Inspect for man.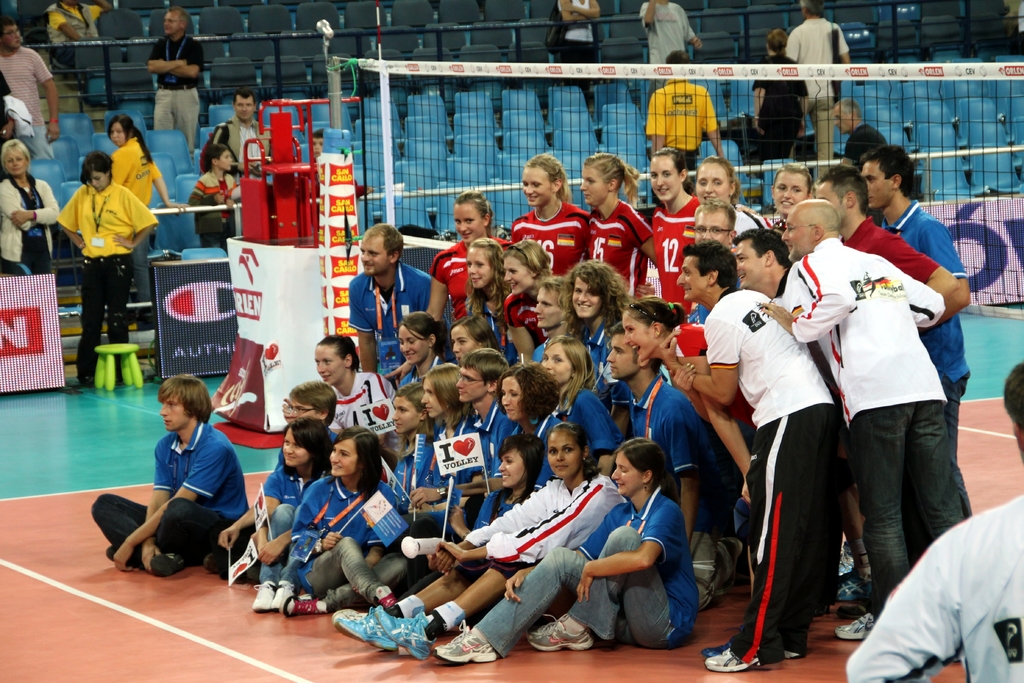
Inspection: 763, 198, 966, 644.
